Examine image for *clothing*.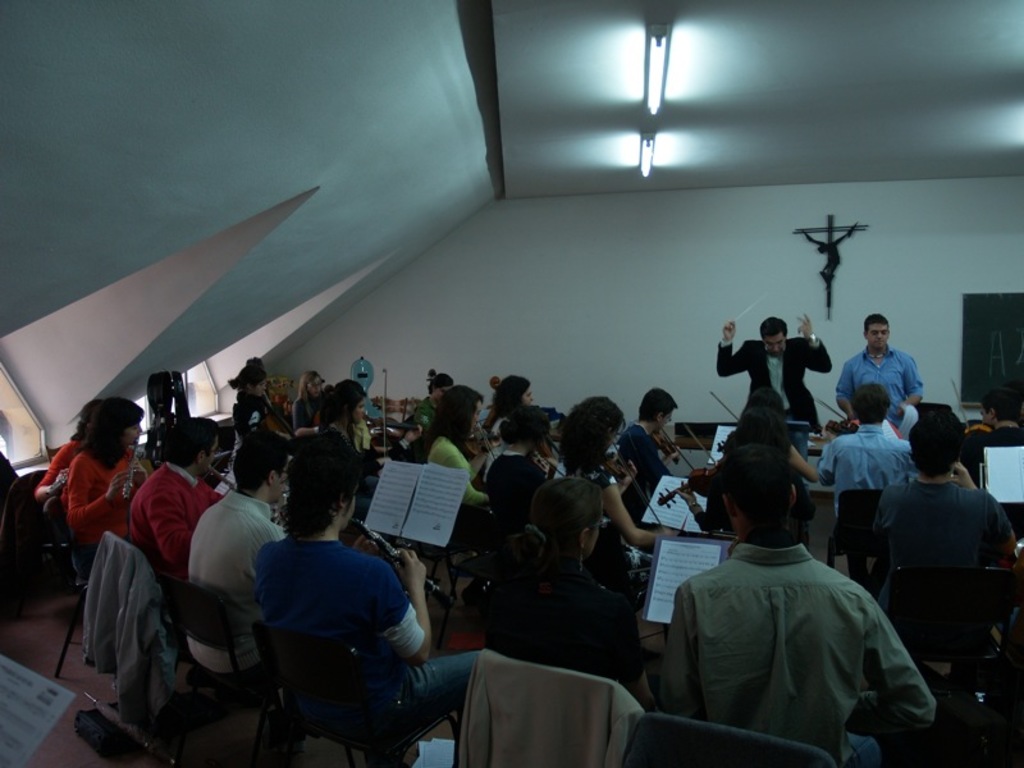
Examination result: bbox(714, 340, 837, 440).
